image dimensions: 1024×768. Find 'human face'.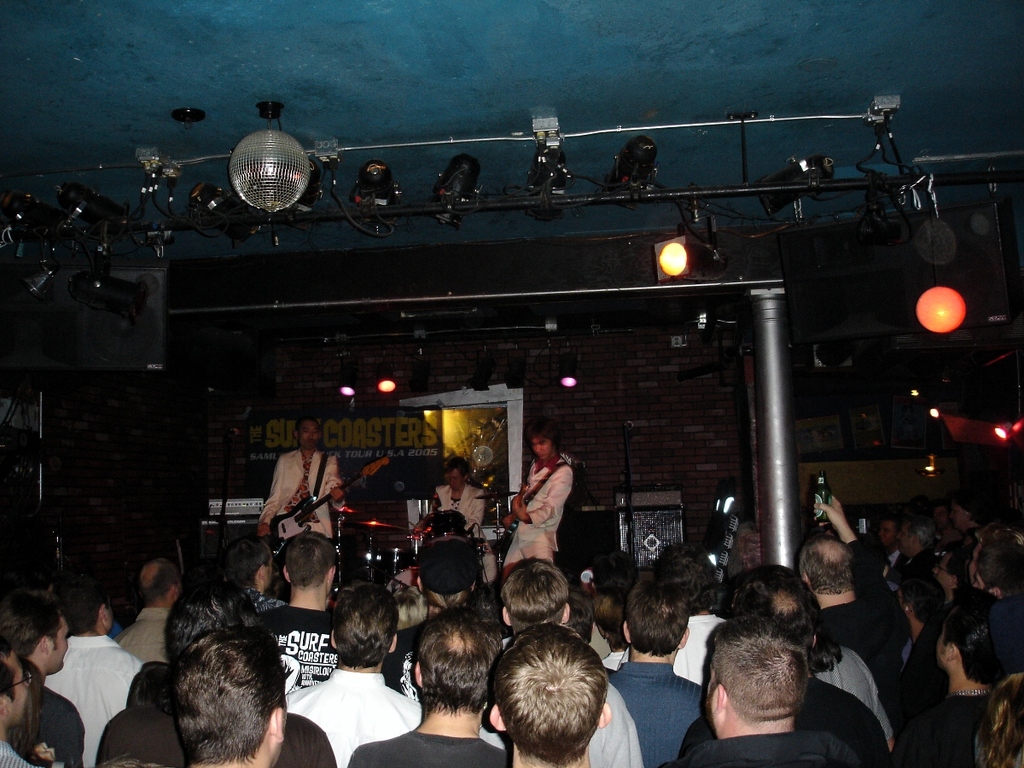
left=452, top=475, right=461, bottom=490.
